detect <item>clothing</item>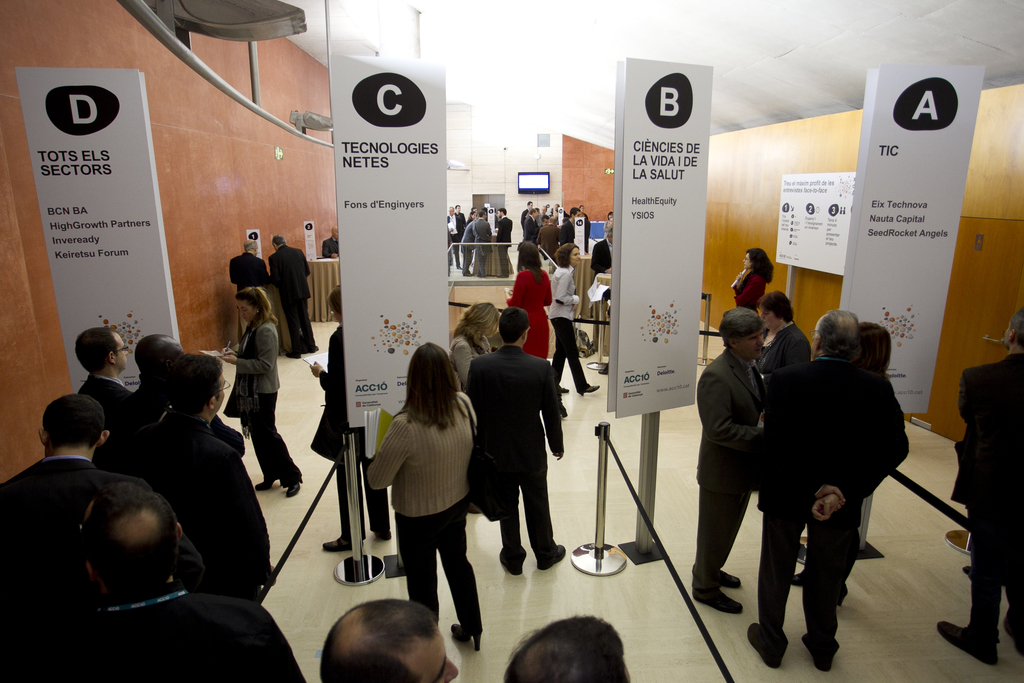
{"left": 470, "top": 218, "right": 500, "bottom": 273}
